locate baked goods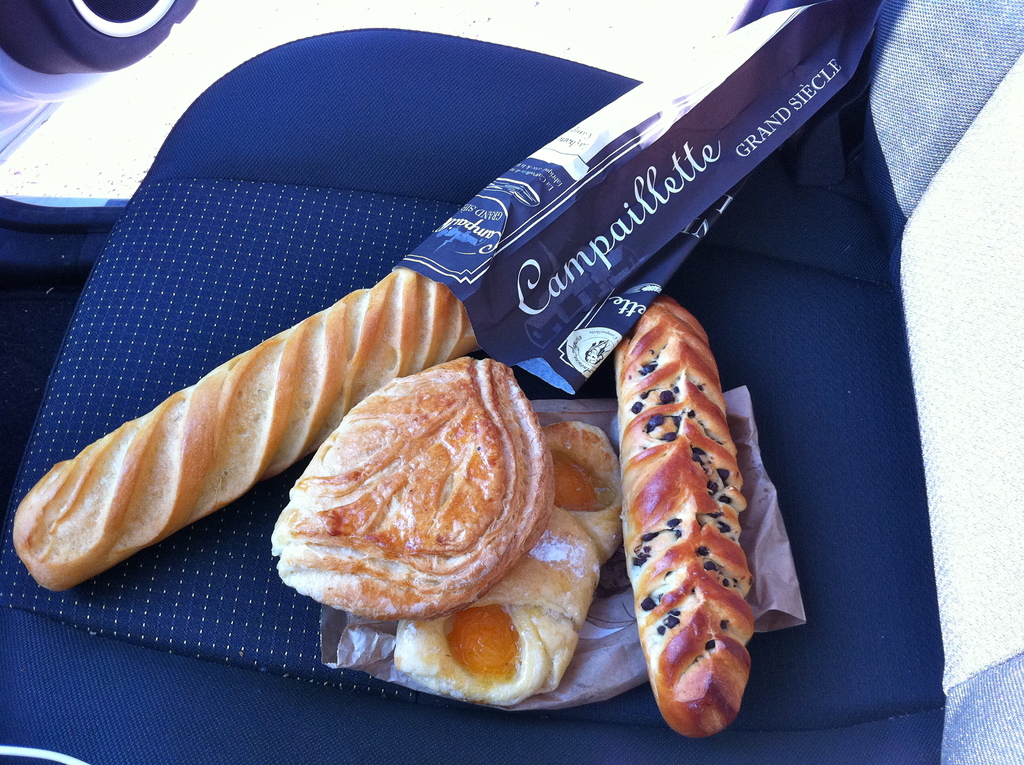
(left=393, top=418, right=627, bottom=712)
